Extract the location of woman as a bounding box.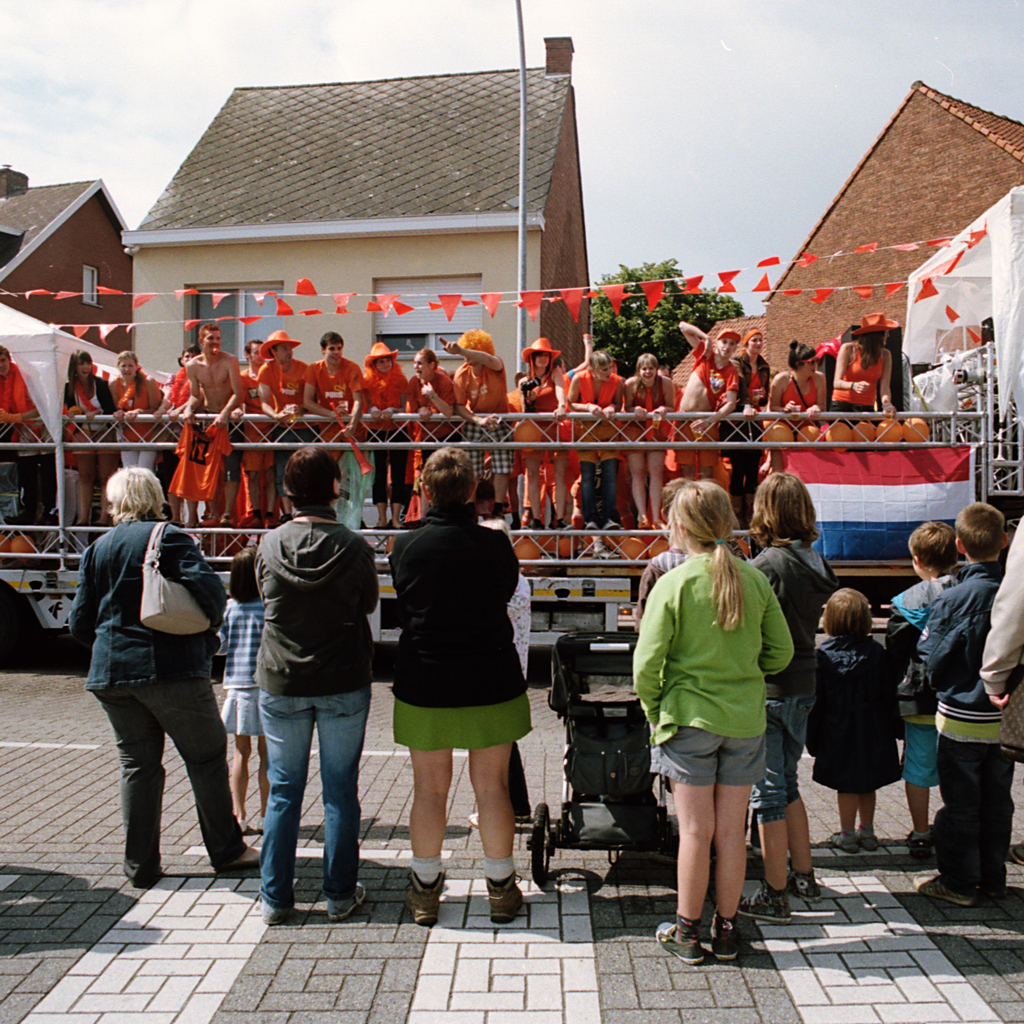
<region>113, 353, 168, 468</region>.
